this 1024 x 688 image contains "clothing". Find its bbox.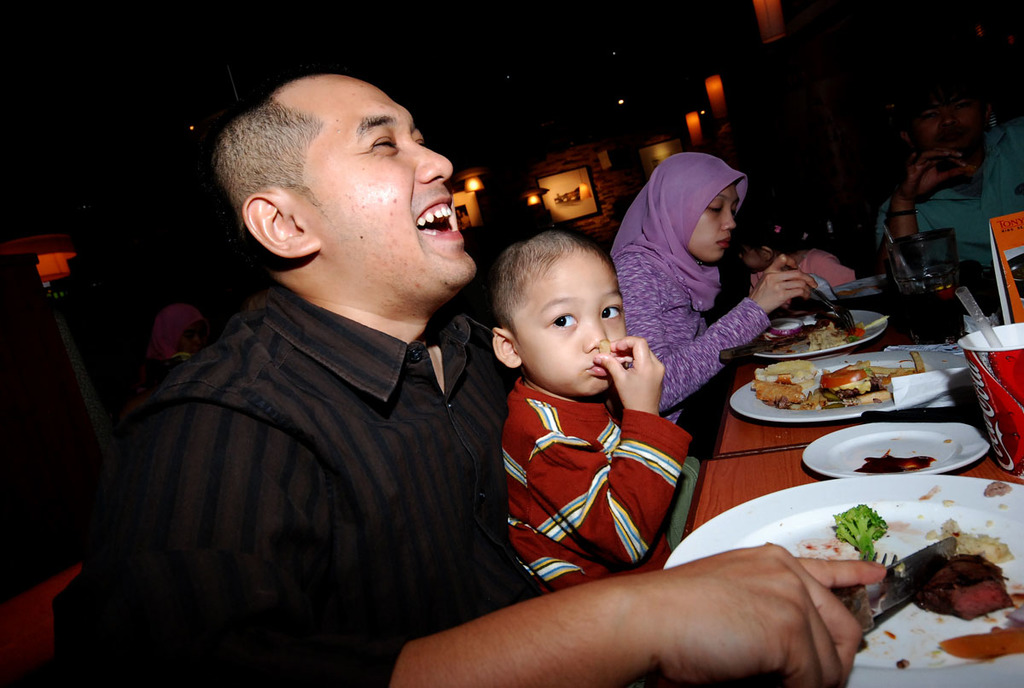
<box>497,382,694,598</box>.
